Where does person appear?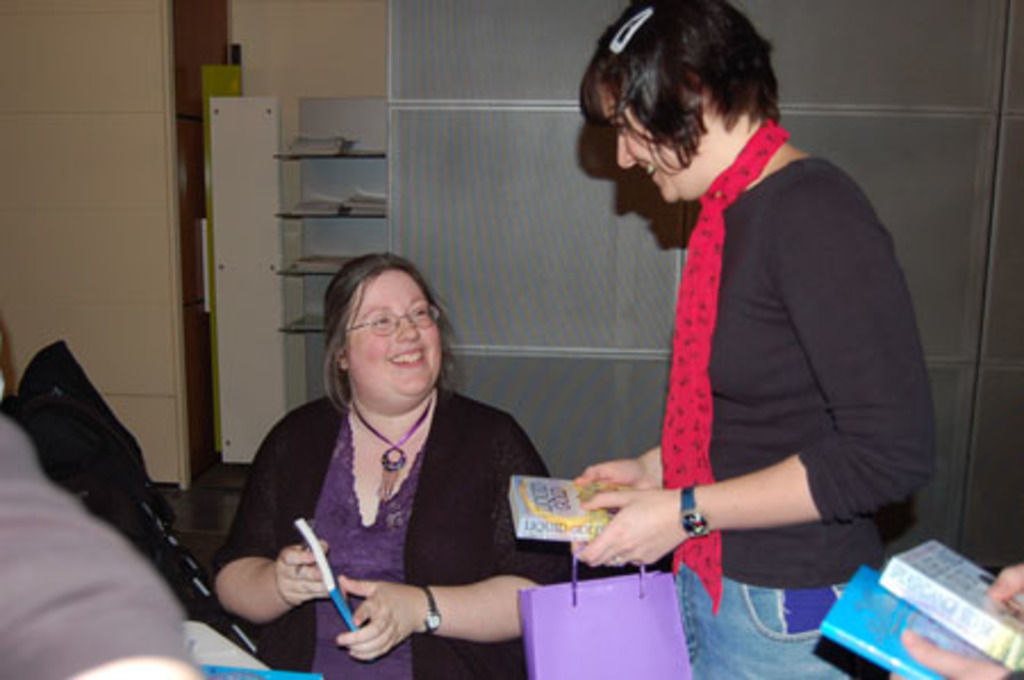
Appears at Rect(216, 252, 587, 678).
